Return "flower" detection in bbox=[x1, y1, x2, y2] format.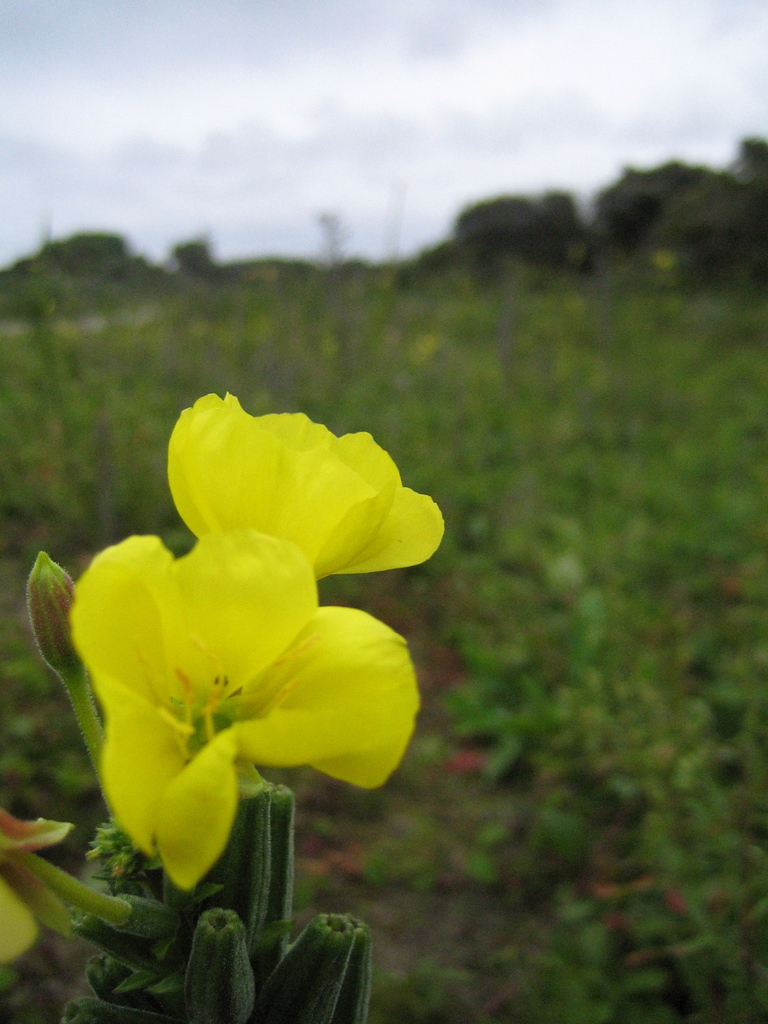
bbox=[38, 489, 398, 867].
